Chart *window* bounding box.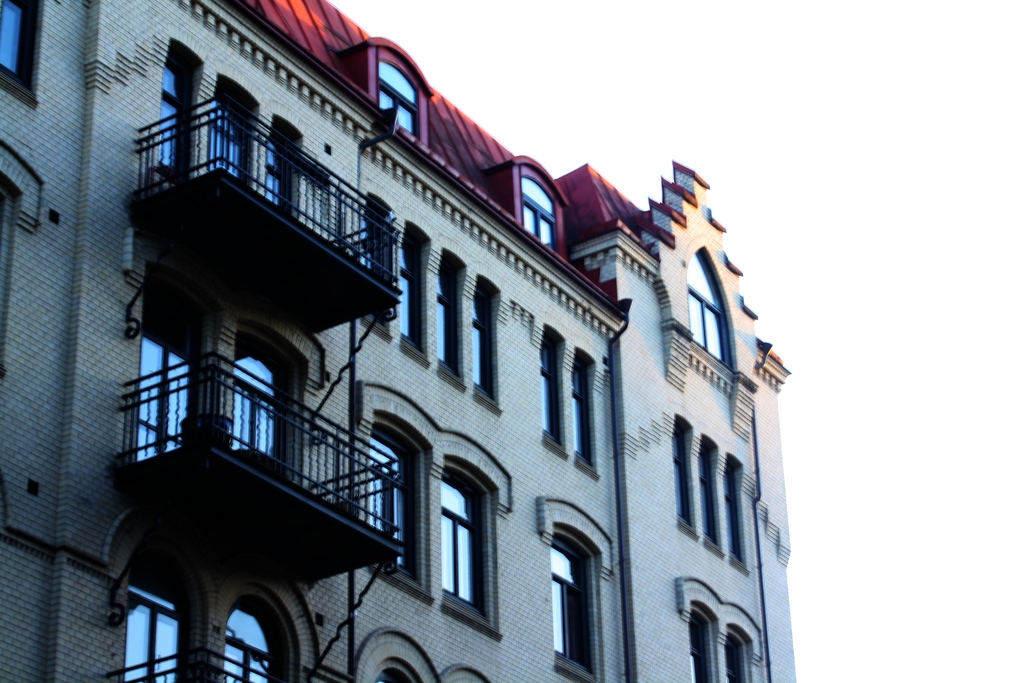
Charted: [left=673, top=433, right=748, bottom=566].
